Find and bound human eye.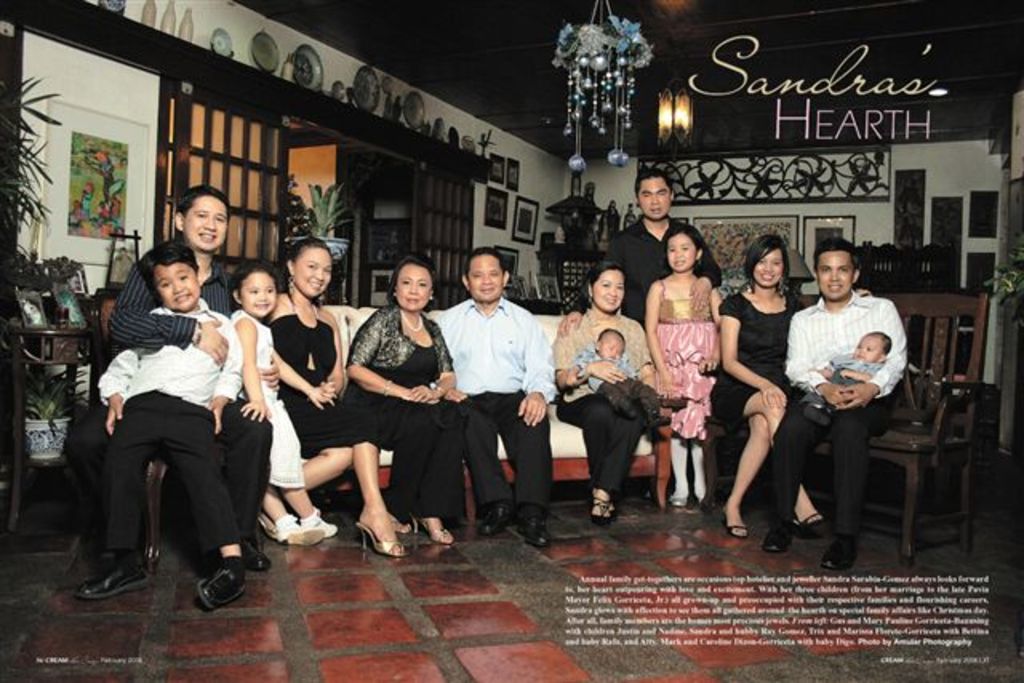
Bound: <region>179, 272, 192, 283</region>.
